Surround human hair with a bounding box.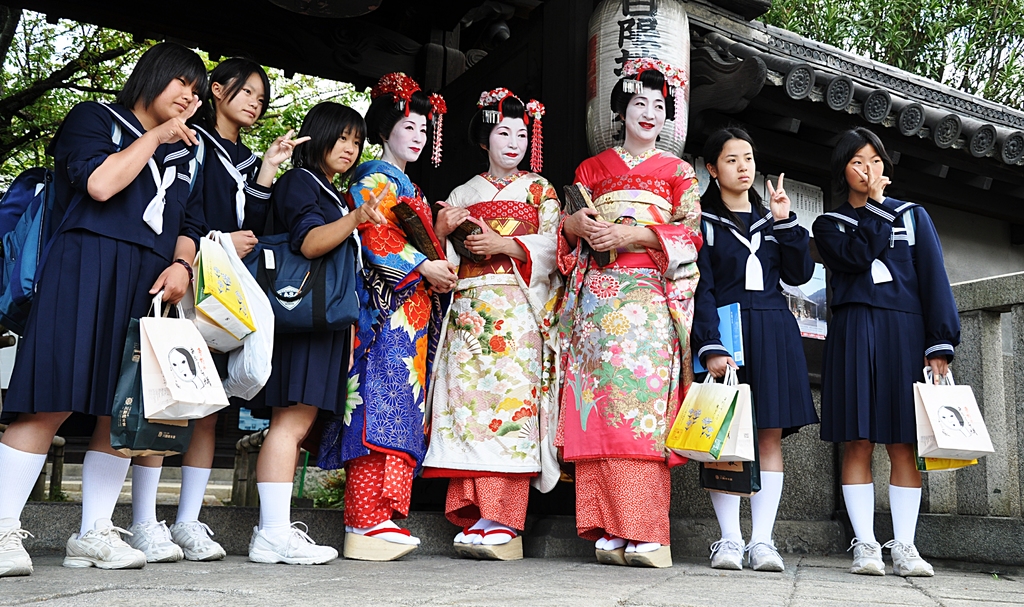
x1=205 y1=56 x2=269 y2=124.
